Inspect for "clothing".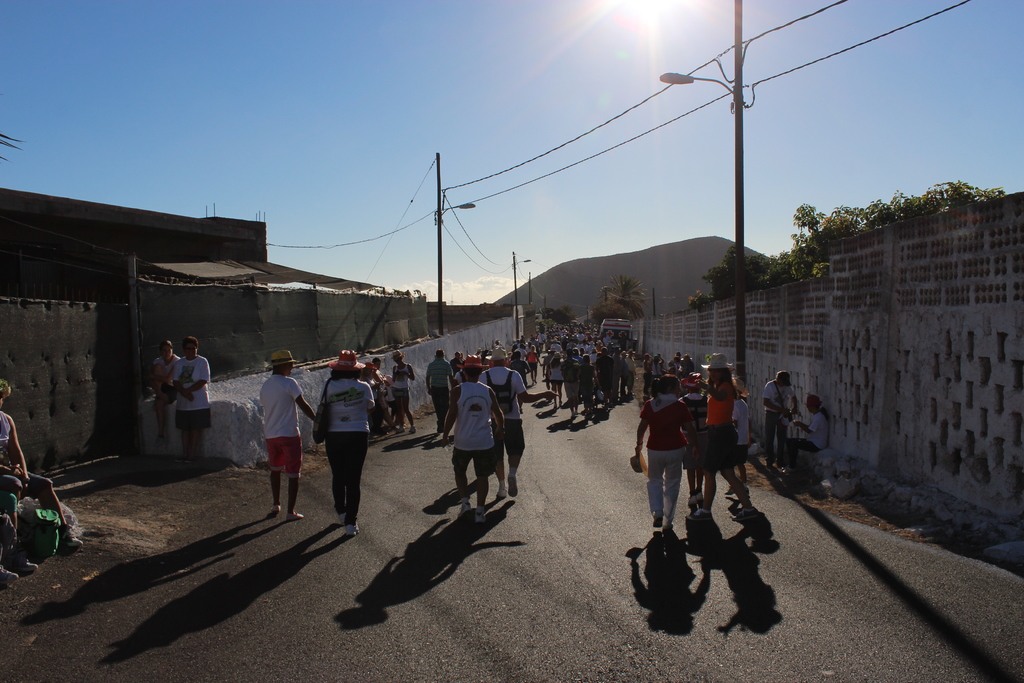
Inspection: <bbox>518, 350, 528, 358</bbox>.
